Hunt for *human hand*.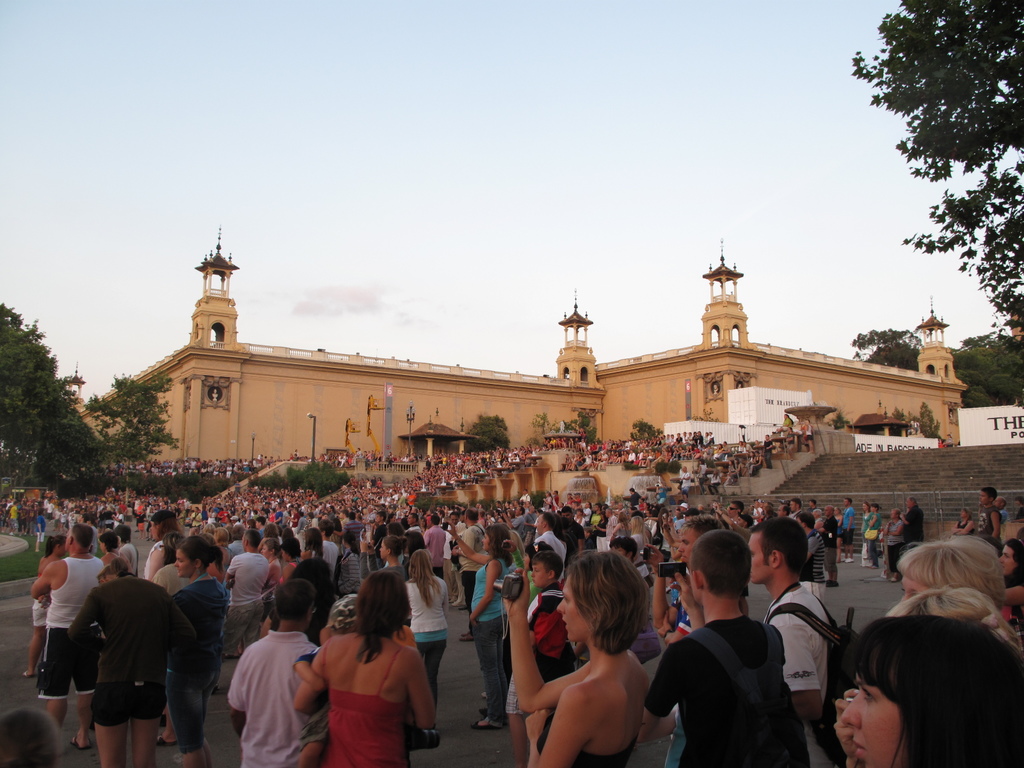
Hunted down at (503,563,526,614).
